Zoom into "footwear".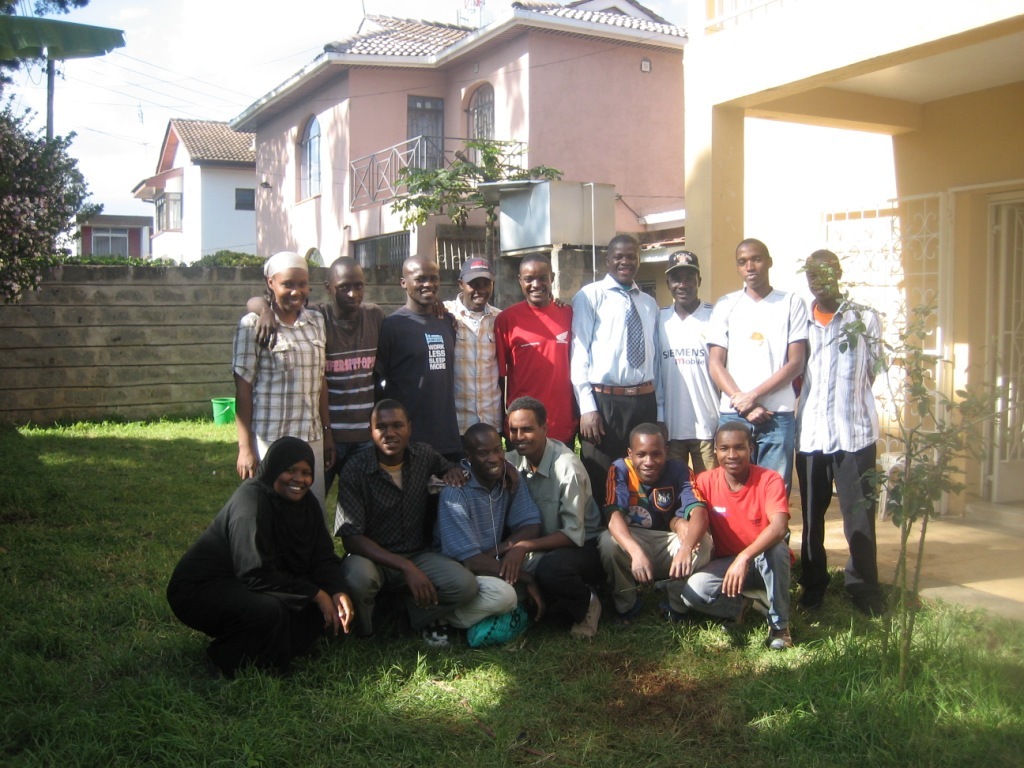
Zoom target: 570:589:602:637.
